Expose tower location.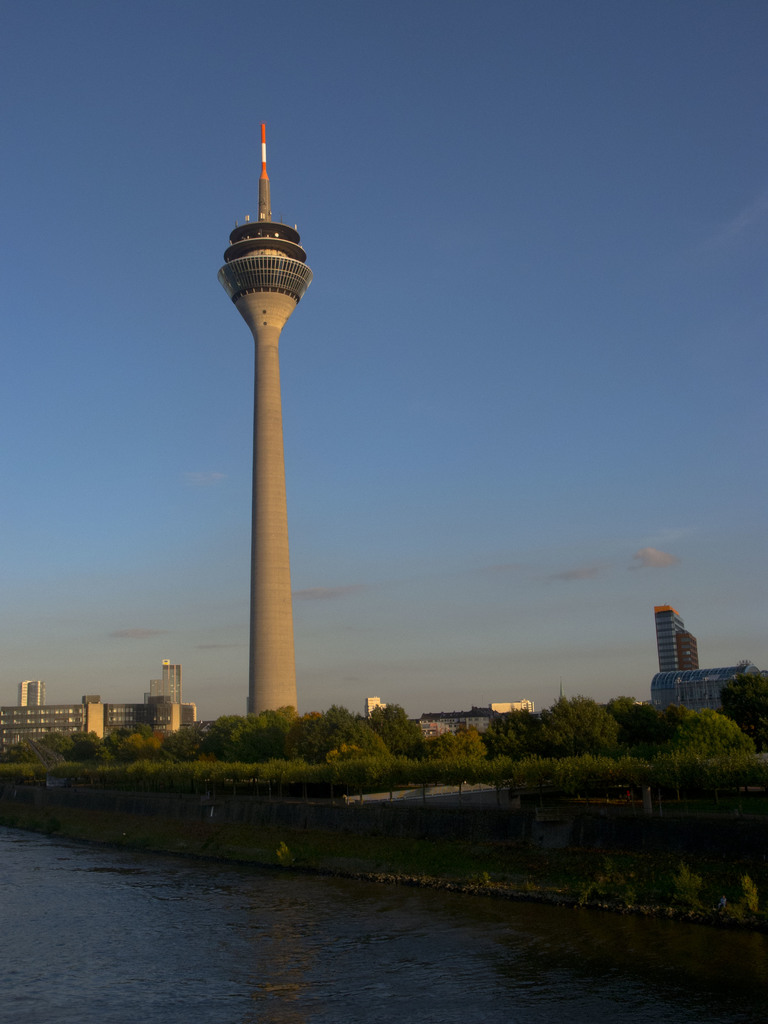
Exposed at detection(198, 128, 332, 735).
